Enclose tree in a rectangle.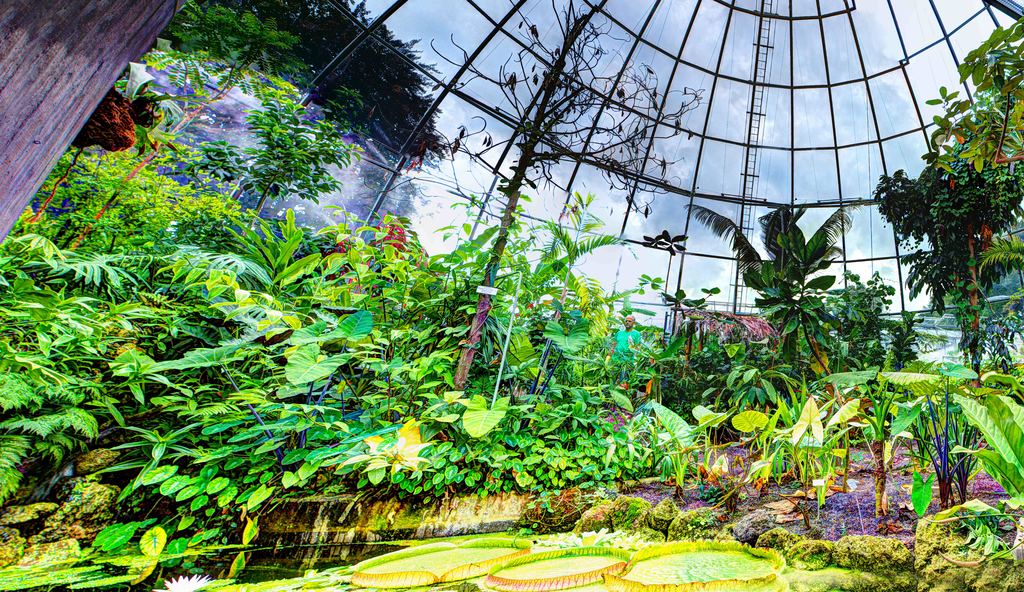
left=684, top=200, right=864, bottom=388.
